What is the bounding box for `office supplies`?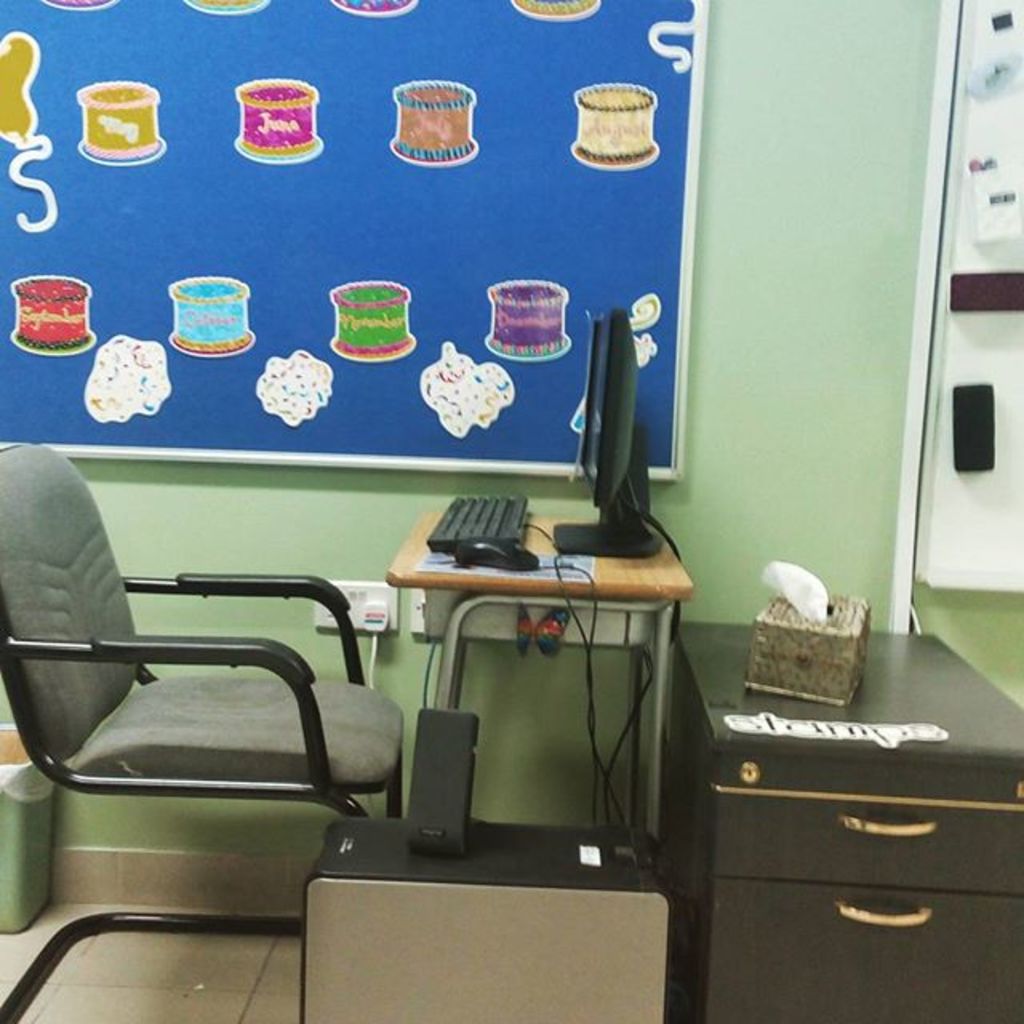
left=395, top=710, right=485, bottom=853.
